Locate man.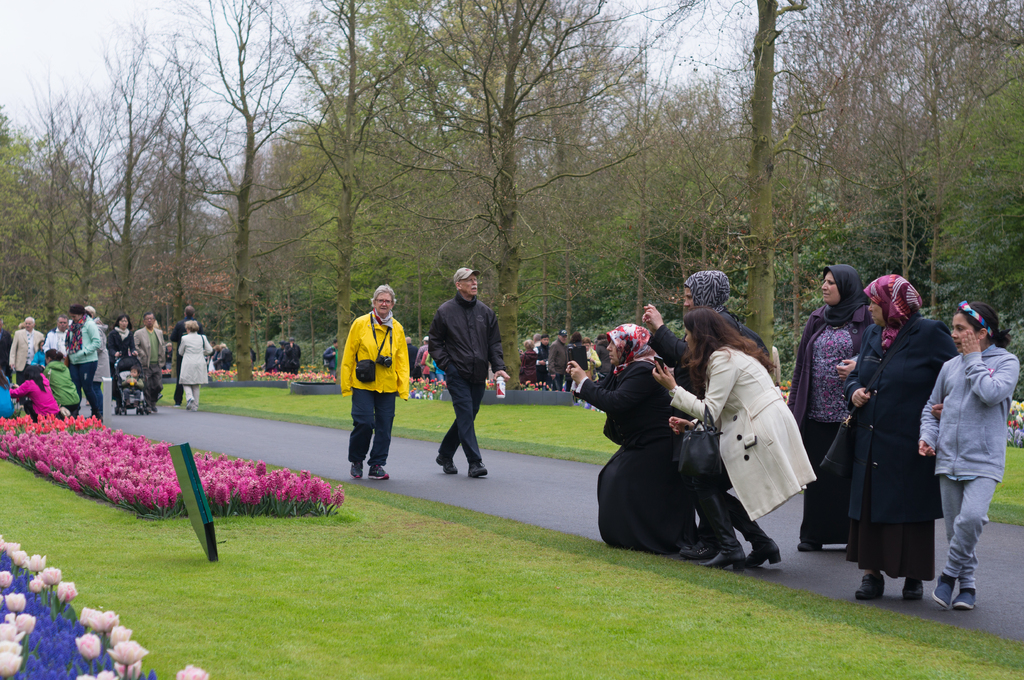
Bounding box: (170, 306, 204, 406).
